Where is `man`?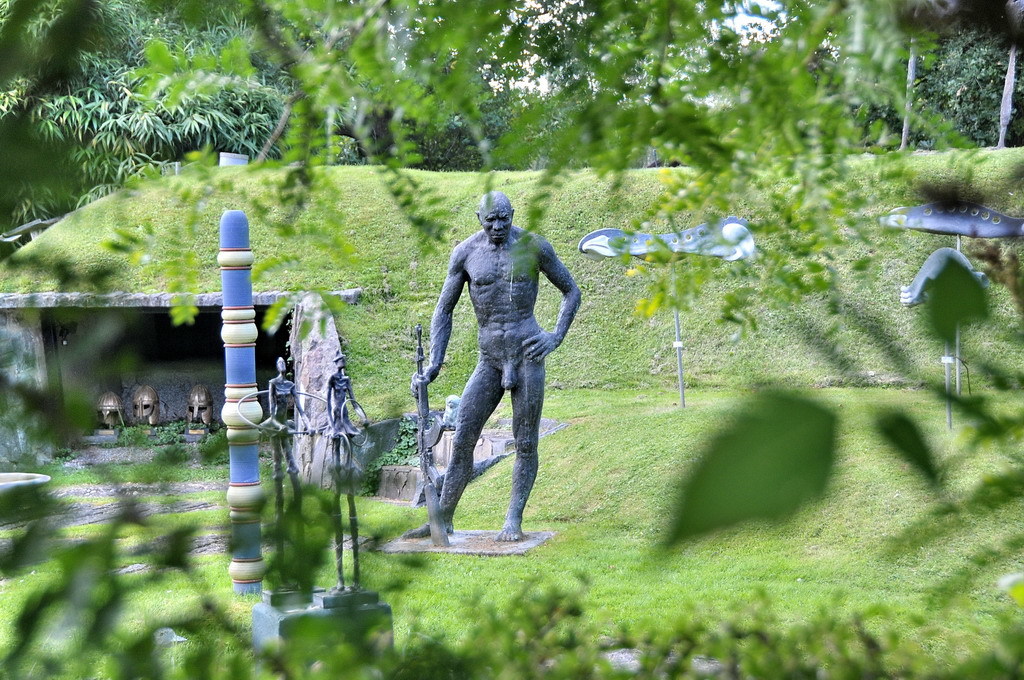
locate(413, 183, 589, 558).
